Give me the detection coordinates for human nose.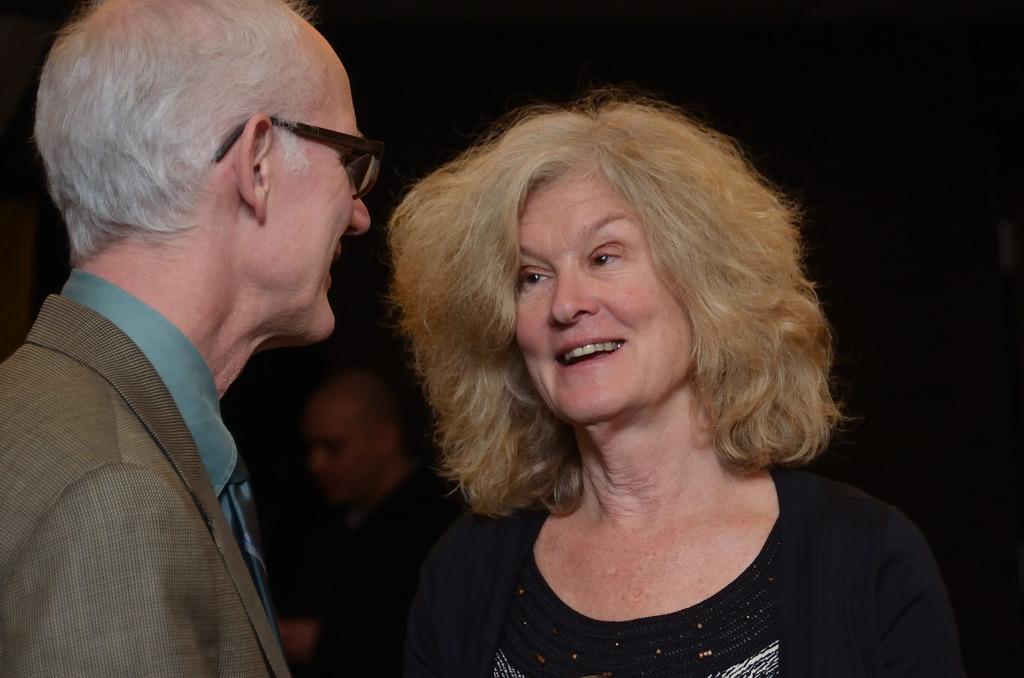
[349, 188, 372, 232].
